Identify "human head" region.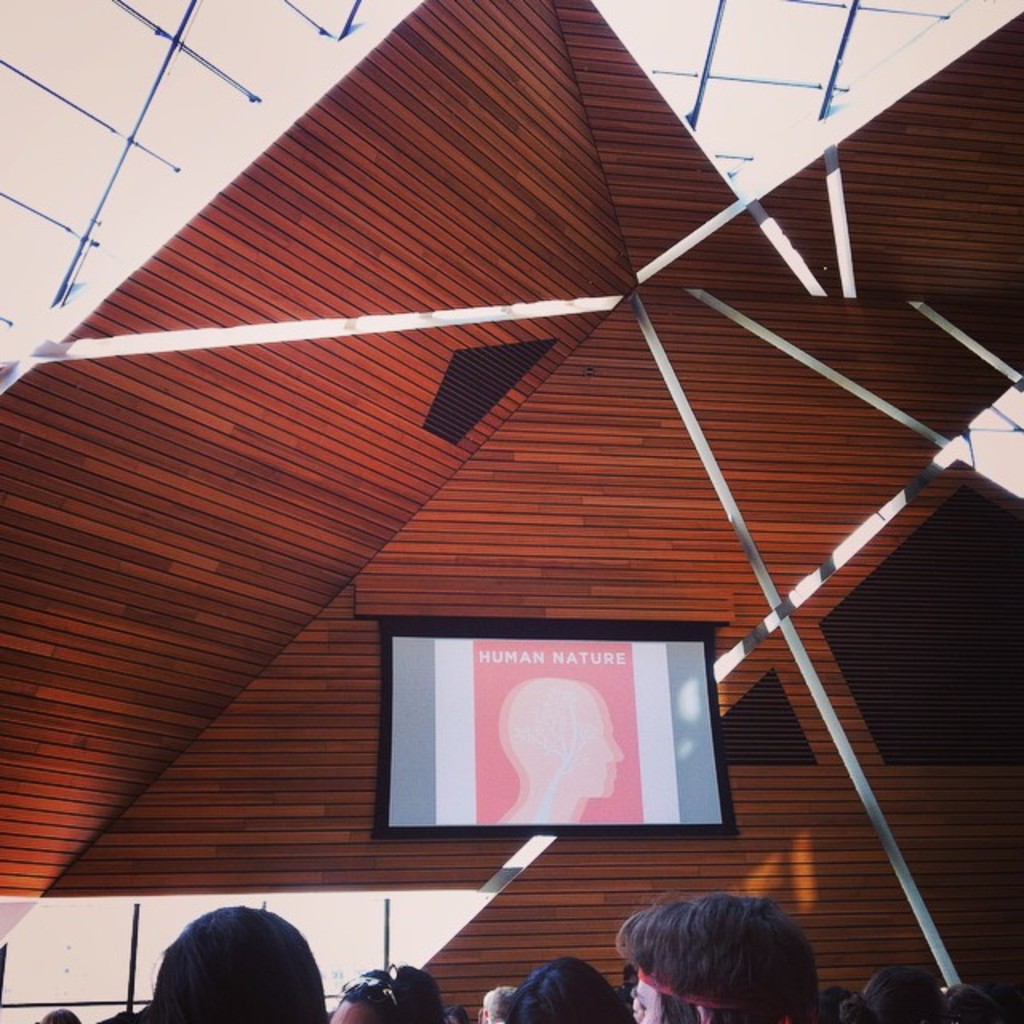
Region: BBox(592, 896, 838, 1023).
